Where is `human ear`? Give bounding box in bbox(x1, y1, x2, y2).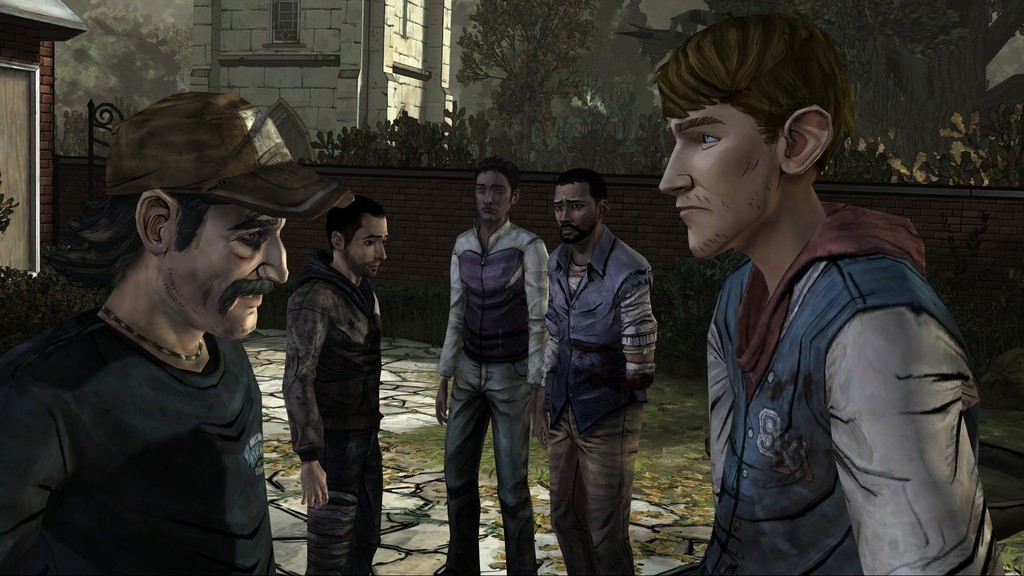
bbox(134, 186, 178, 252).
